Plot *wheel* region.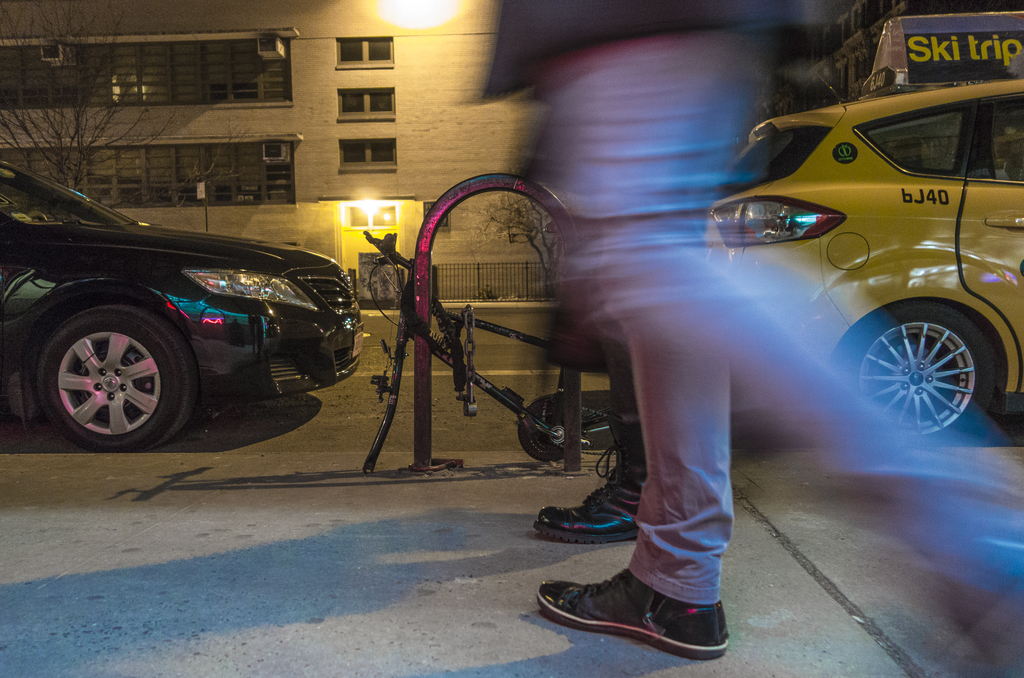
Plotted at rect(43, 302, 199, 451).
